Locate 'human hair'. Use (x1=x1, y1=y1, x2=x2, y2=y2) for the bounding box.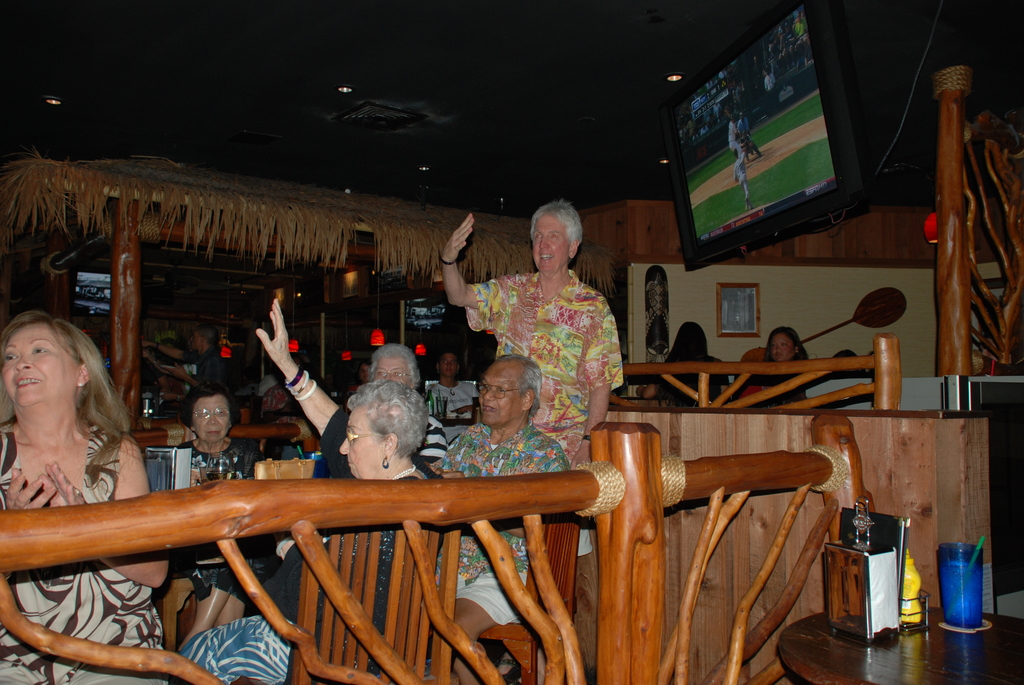
(x1=372, y1=343, x2=417, y2=381).
